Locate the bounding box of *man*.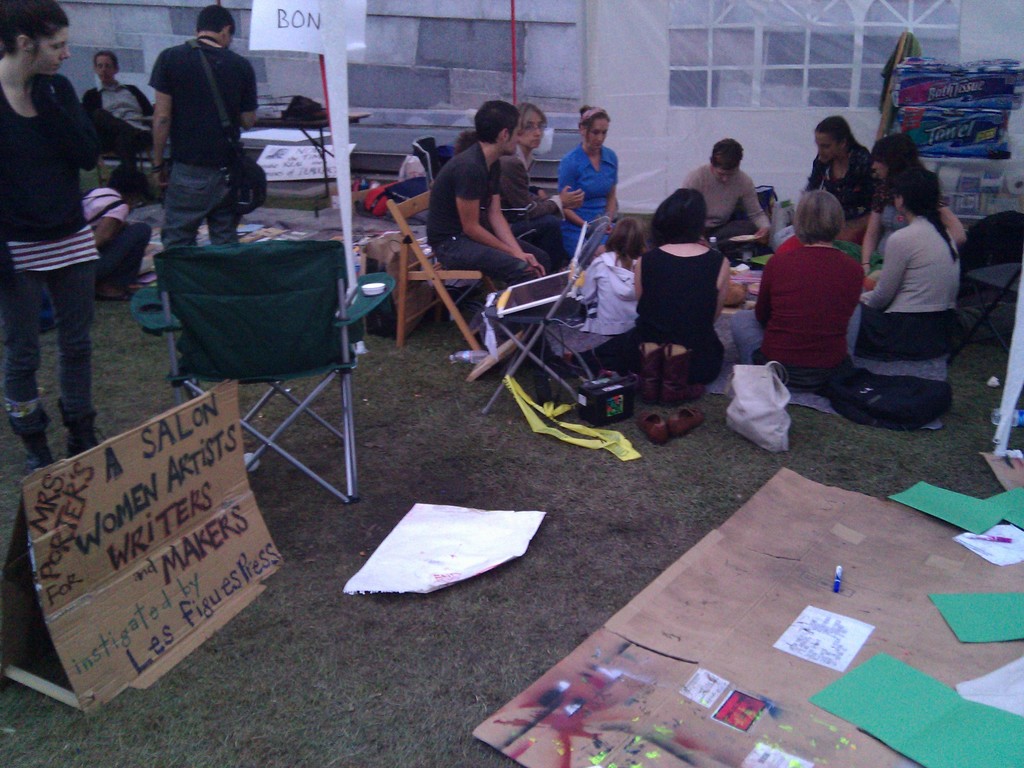
Bounding box: 86,50,154,149.
